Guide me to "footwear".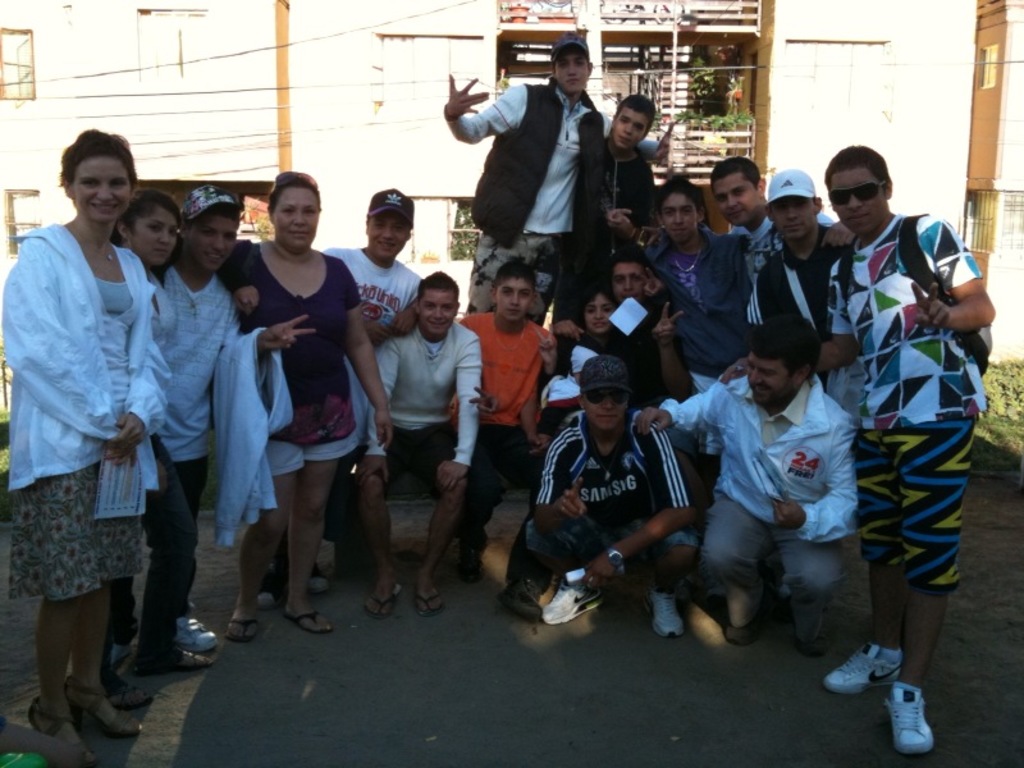
Guidance: region(652, 595, 678, 635).
